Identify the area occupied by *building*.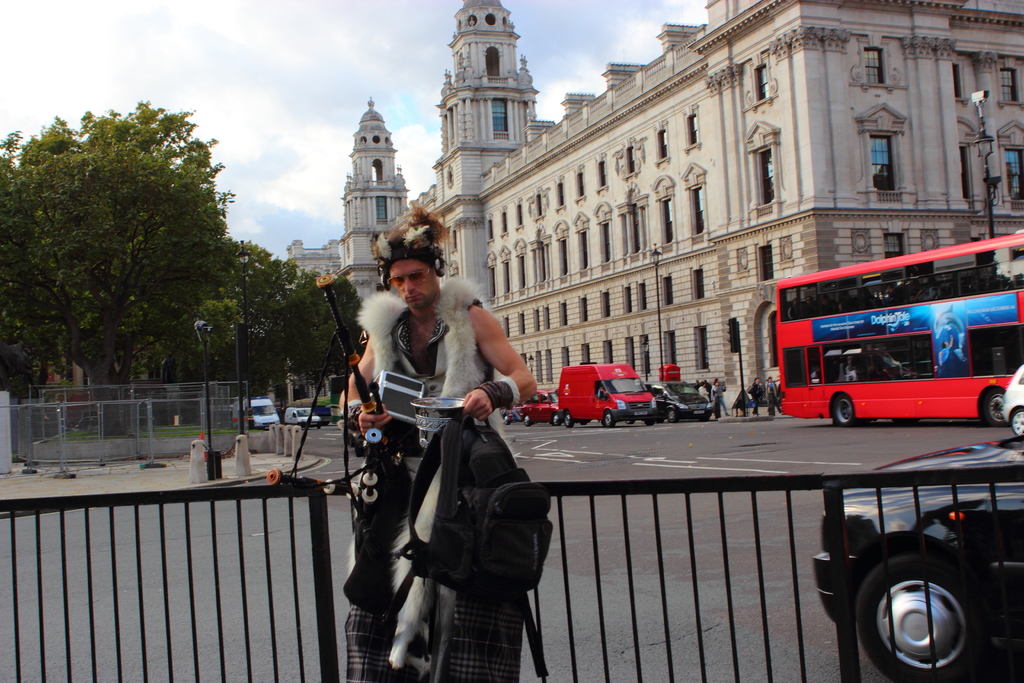
Area: crop(280, 0, 1023, 420).
